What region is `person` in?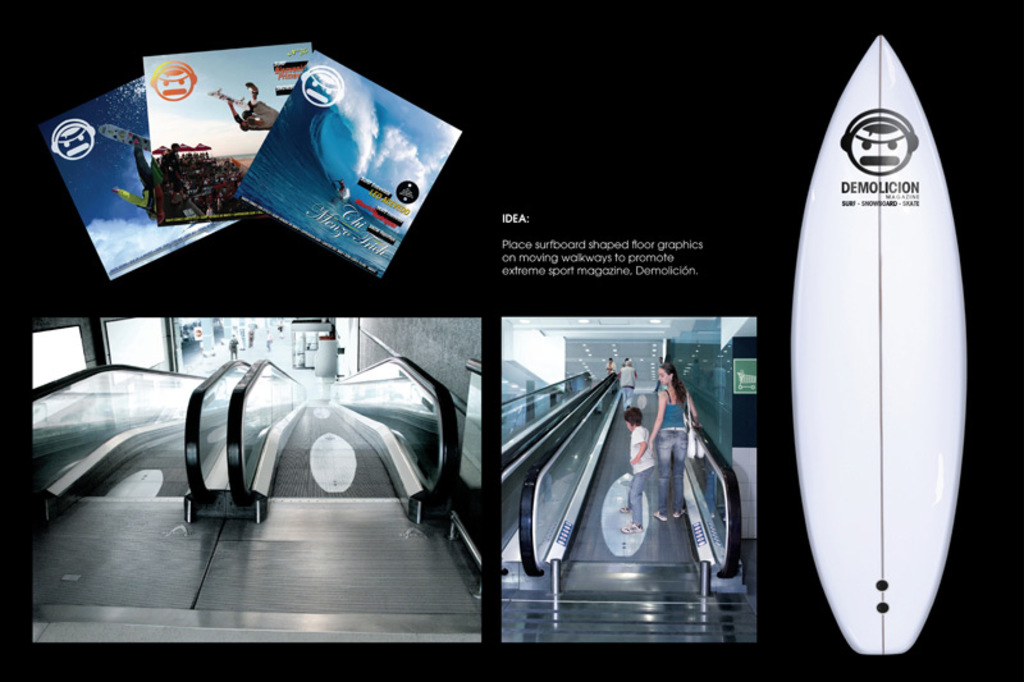
bbox(603, 356, 618, 389).
